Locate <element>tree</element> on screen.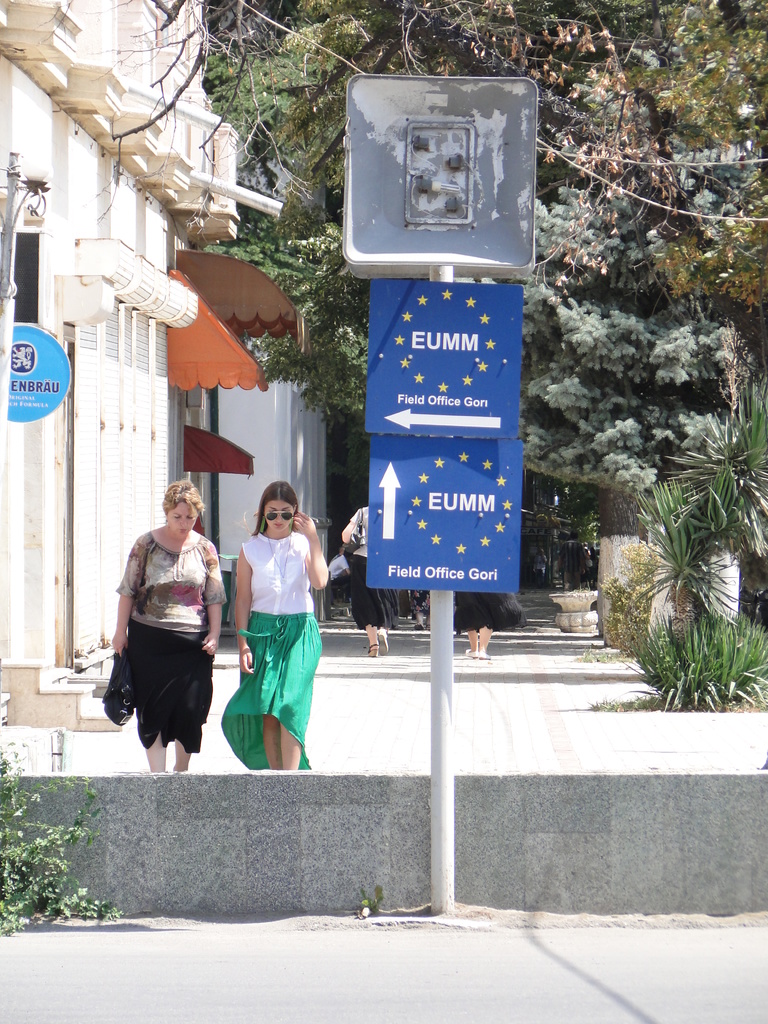
On screen at 260:0:767:499.
